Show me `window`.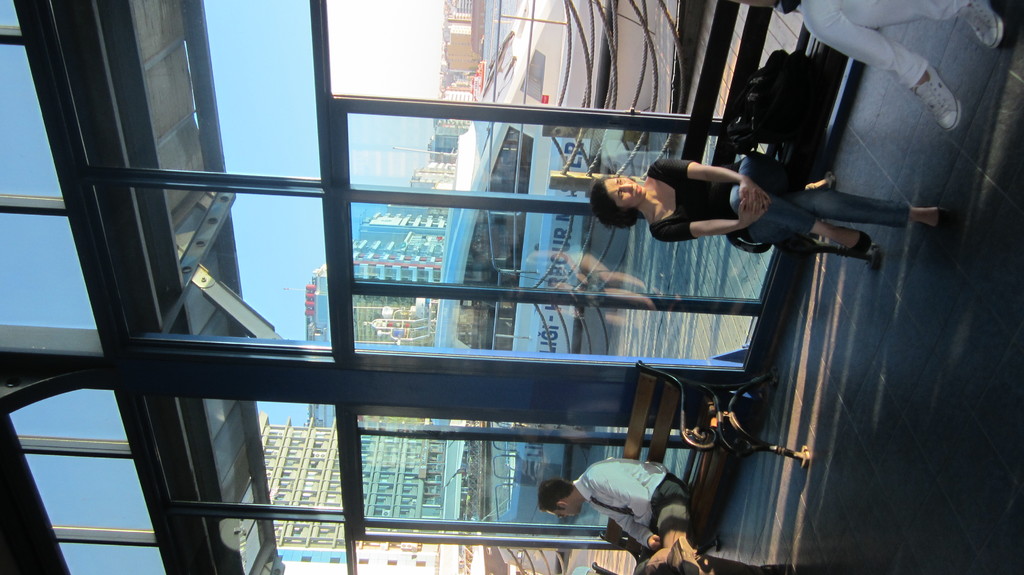
`window` is here: crop(428, 437, 444, 455).
